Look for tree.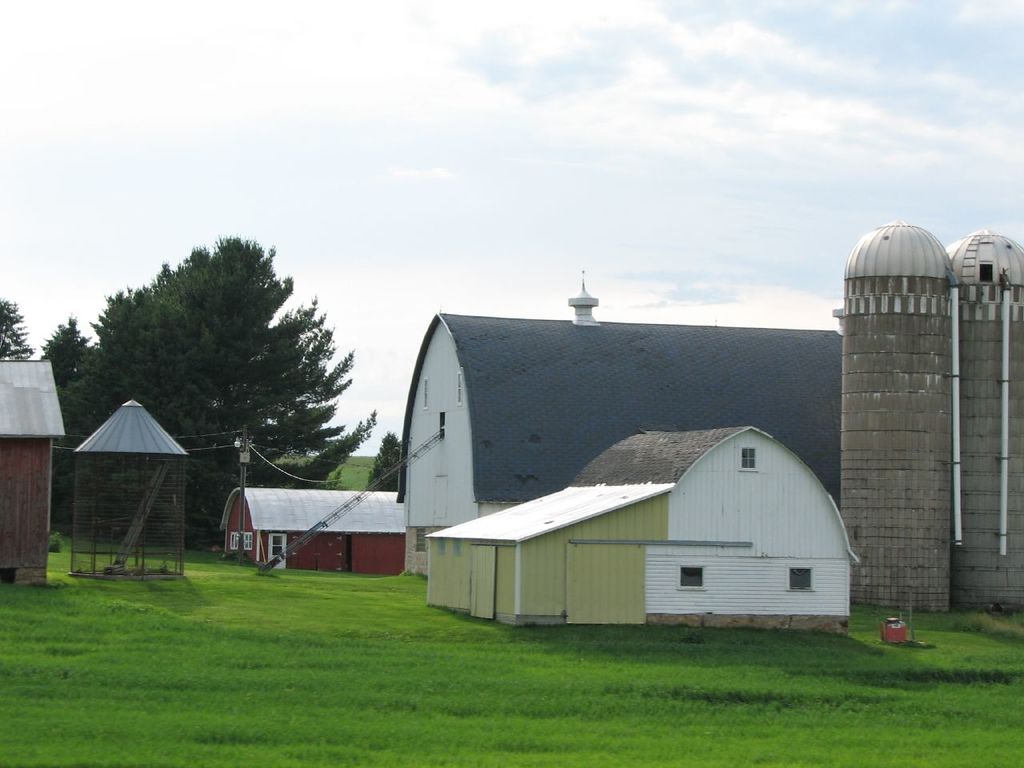
Found: Rect(0, 297, 42, 362).
